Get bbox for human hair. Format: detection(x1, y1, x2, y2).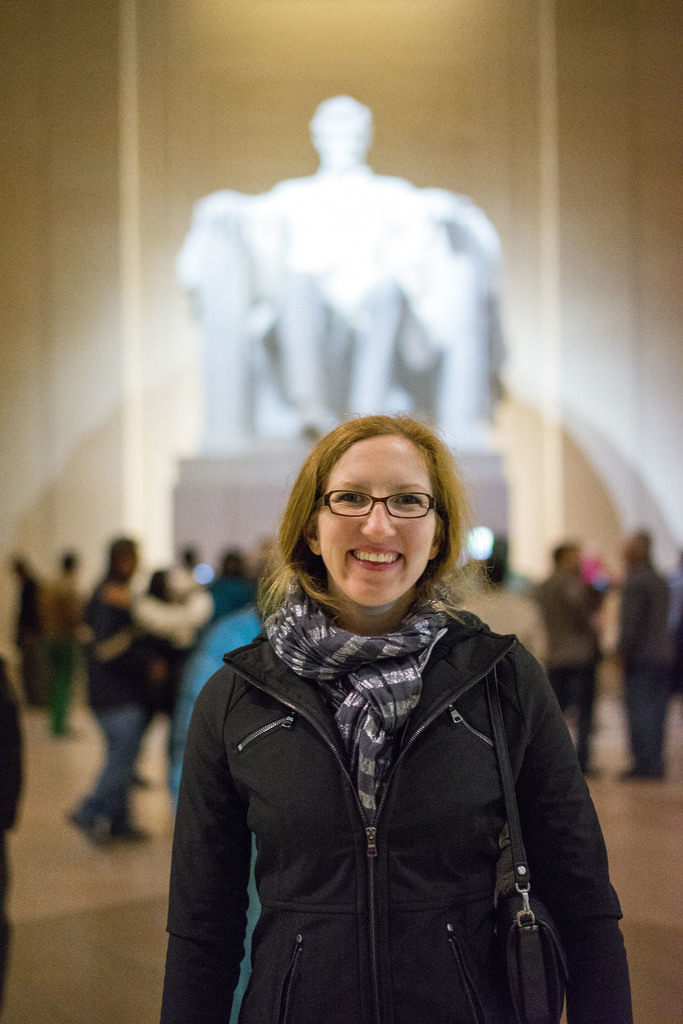
detection(482, 533, 515, 586).
